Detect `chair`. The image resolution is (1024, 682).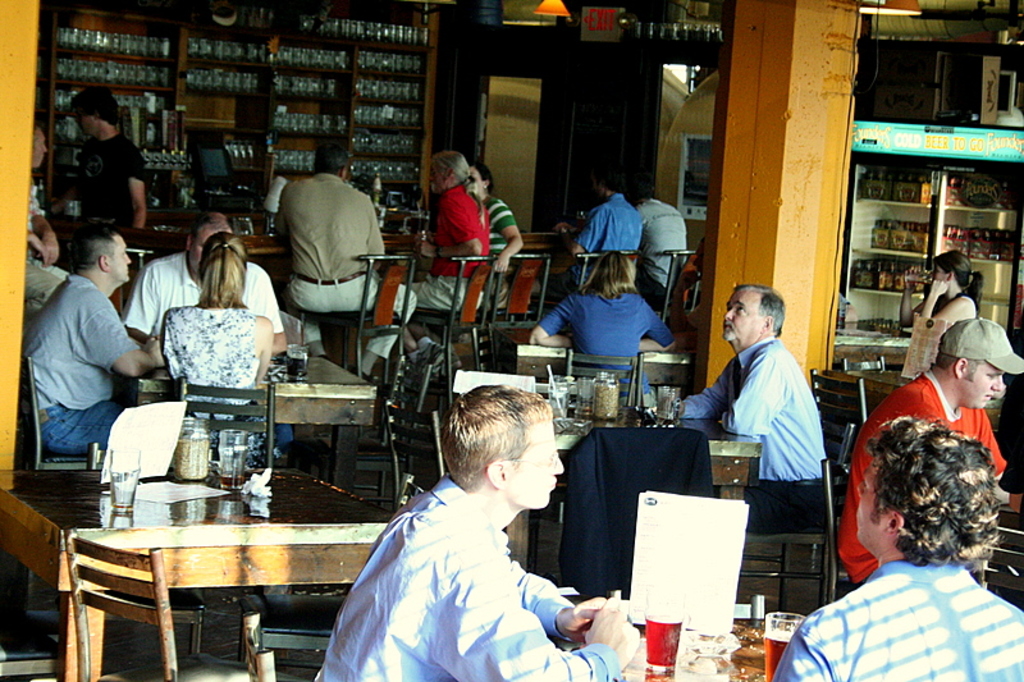
l=562, t=348, r=643, b=406.
